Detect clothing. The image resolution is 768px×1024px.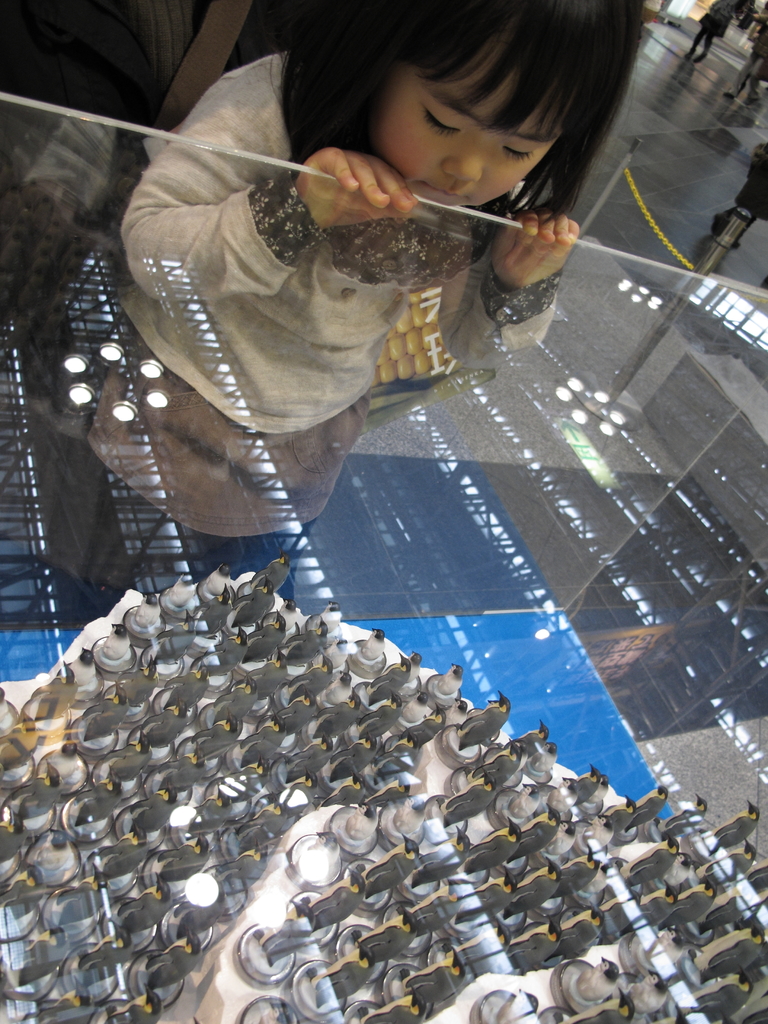
<region>88, 49, 555, 588</region>.
